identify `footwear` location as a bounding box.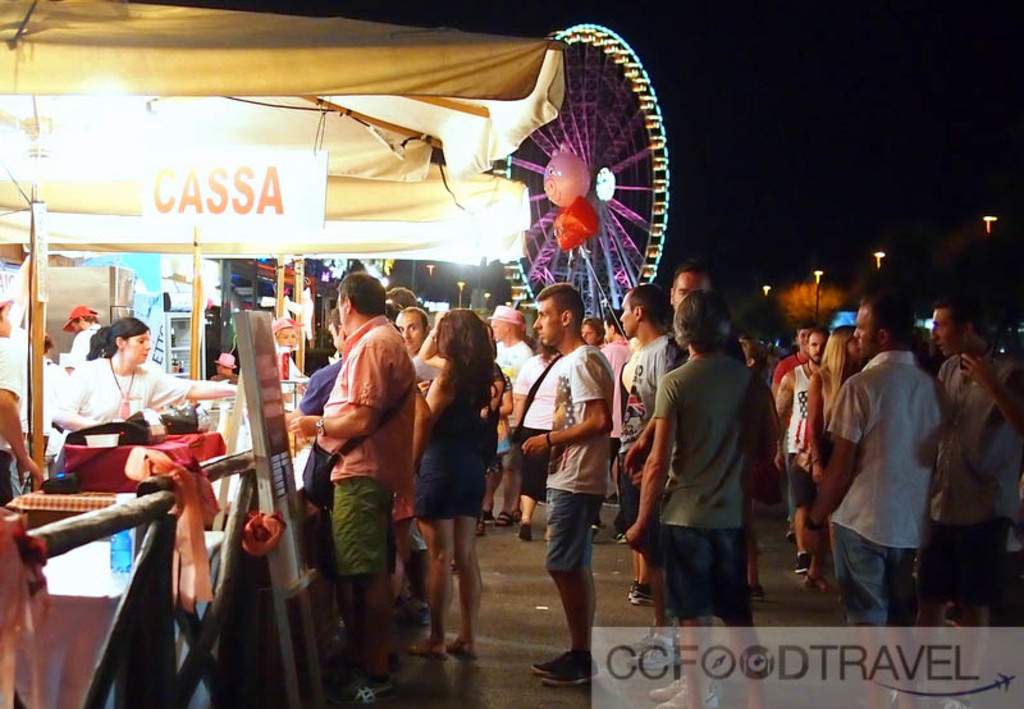
538/650/602/689.
